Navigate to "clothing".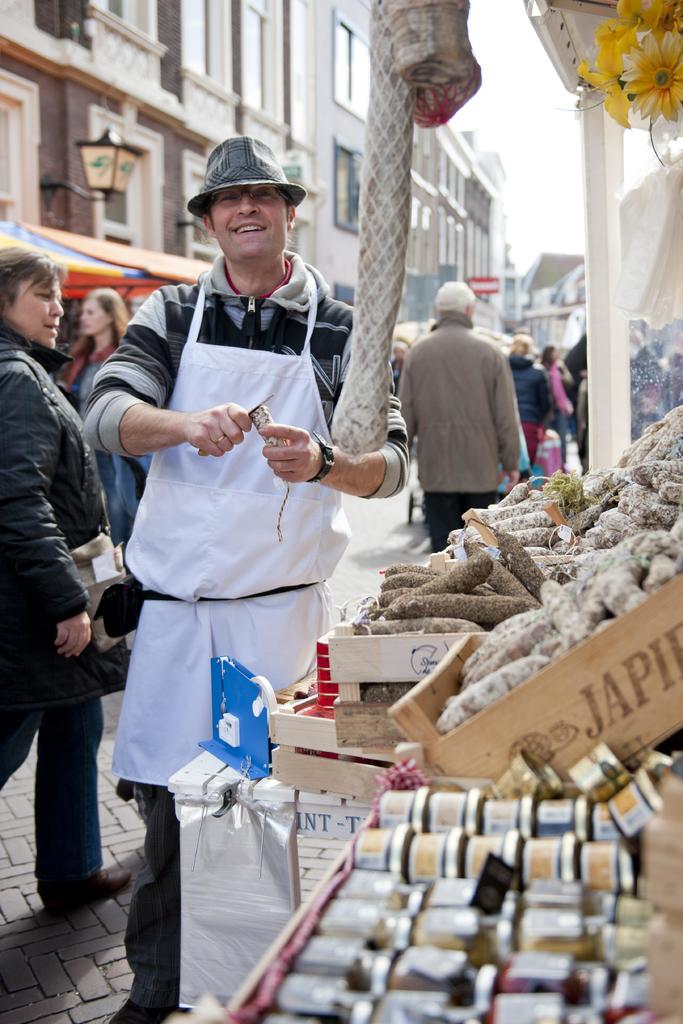
Navigation target: 88, 243, 382, 843.
